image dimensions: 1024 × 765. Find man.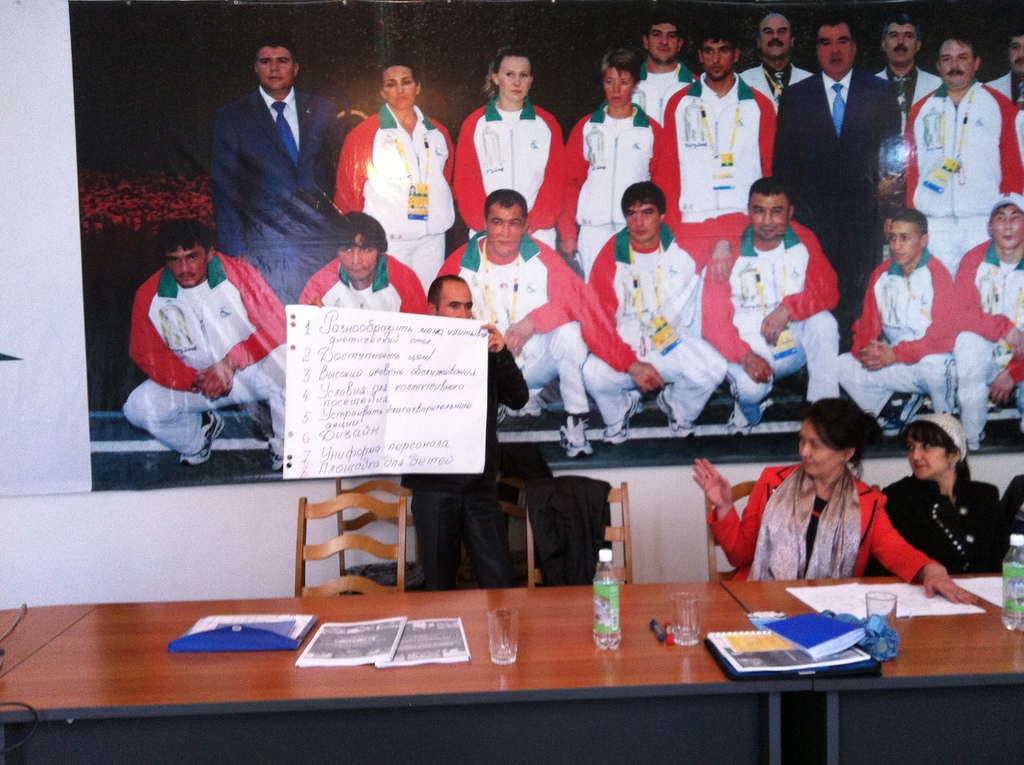
bbox=(699, 177, 845, 430).
